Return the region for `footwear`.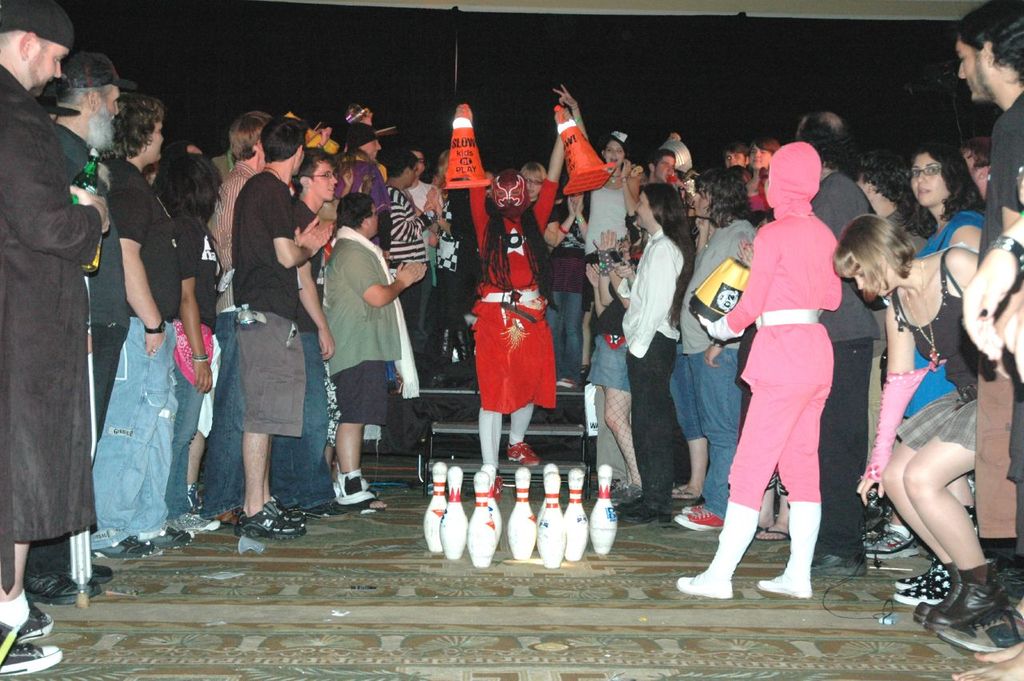
(338, 467, 386, 511).
